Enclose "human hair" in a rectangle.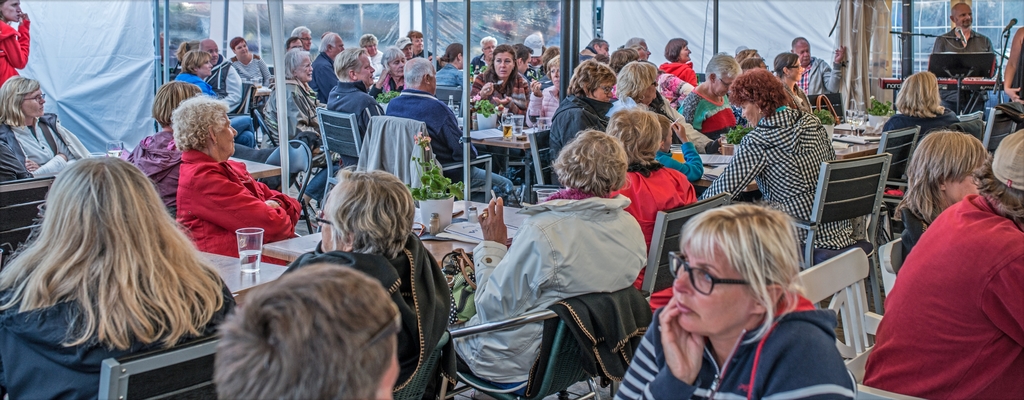
893, 131, 992, 223.
